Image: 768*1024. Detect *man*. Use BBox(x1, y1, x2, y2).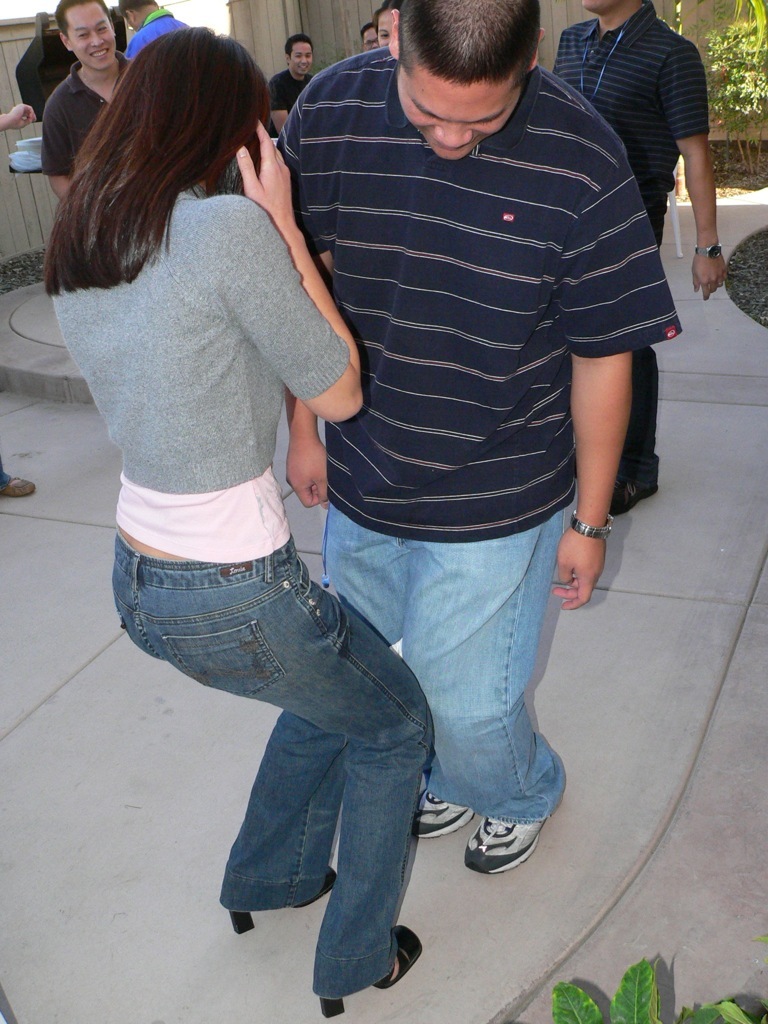
BBox(552, 0, 729, 518).
